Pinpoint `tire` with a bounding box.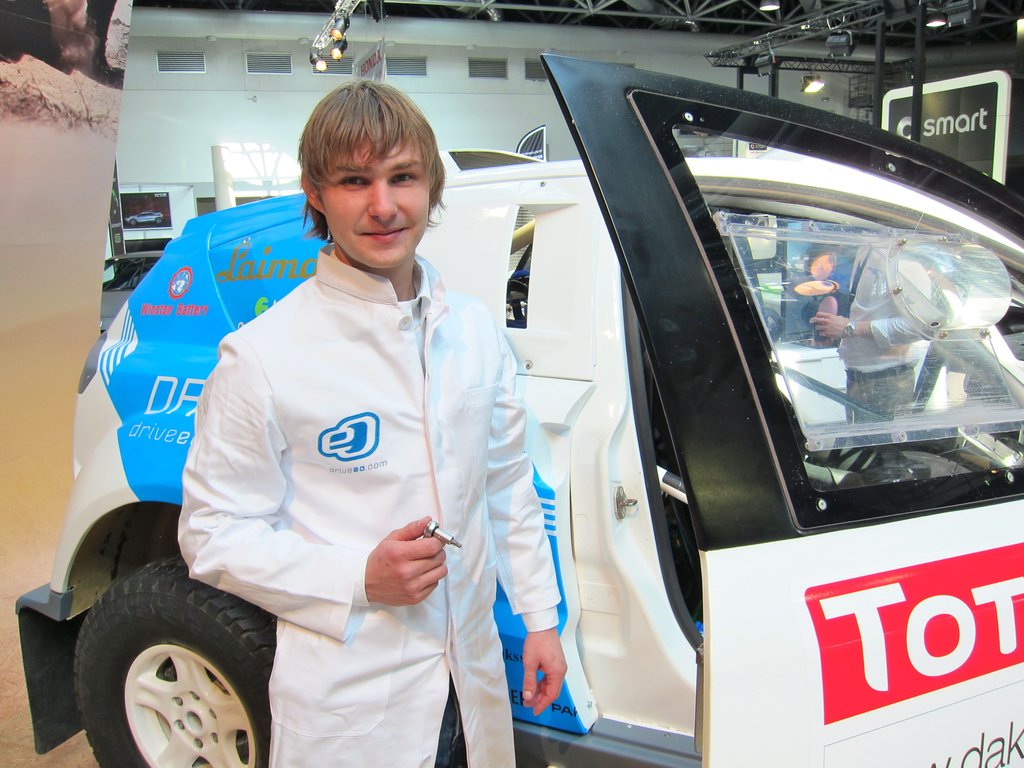
select_region(74, 545, 288, 767).
